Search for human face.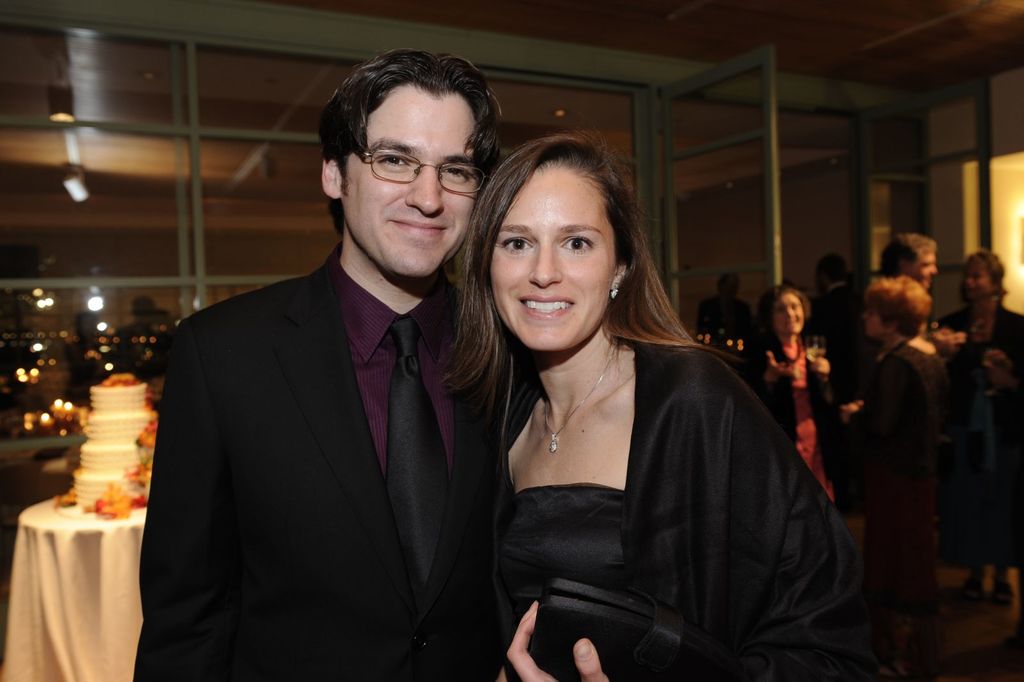
Found at 772, 290, 808, 339.
